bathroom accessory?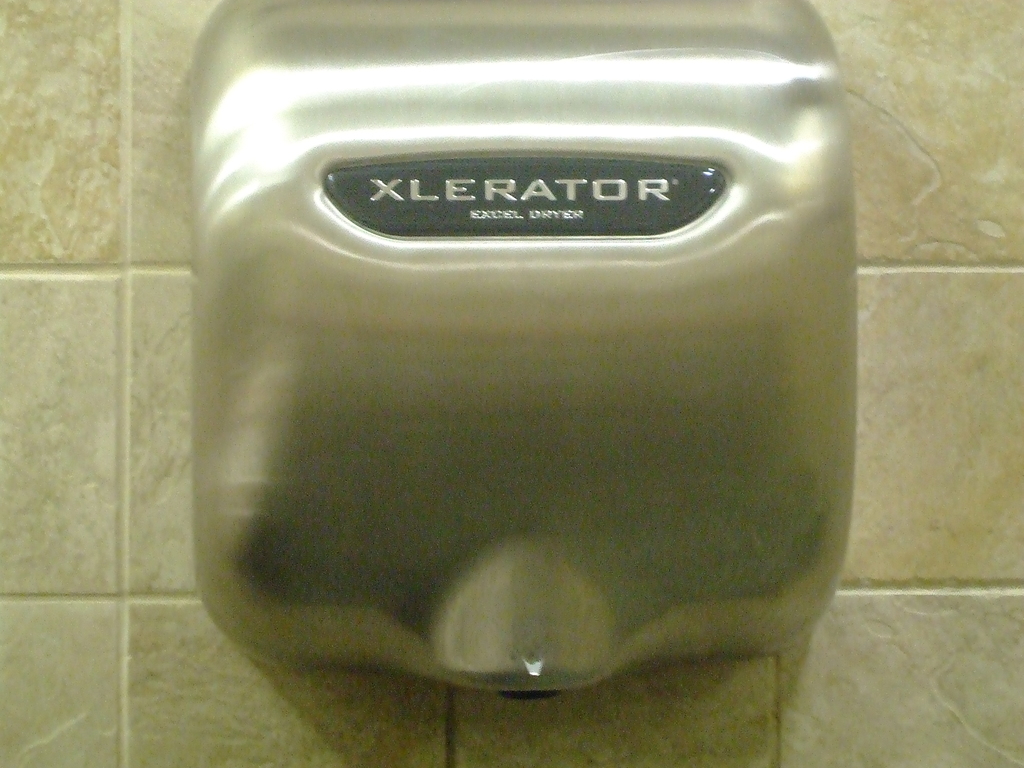
189:0:856:699
